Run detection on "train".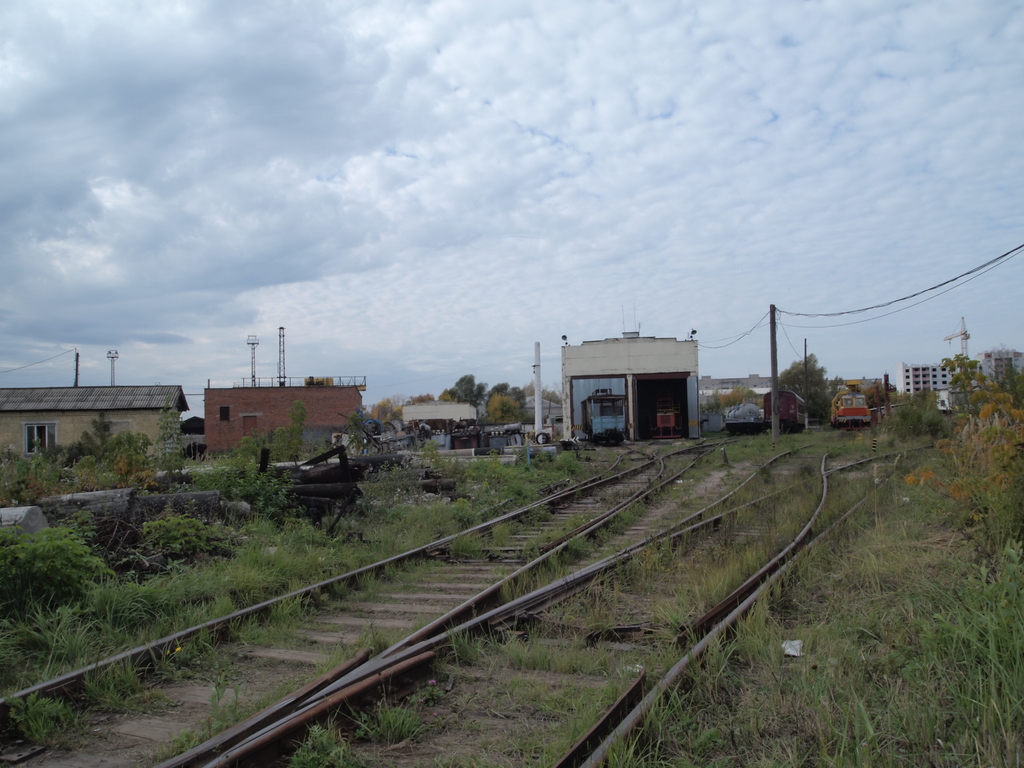
Result: [582,386,629,445].
